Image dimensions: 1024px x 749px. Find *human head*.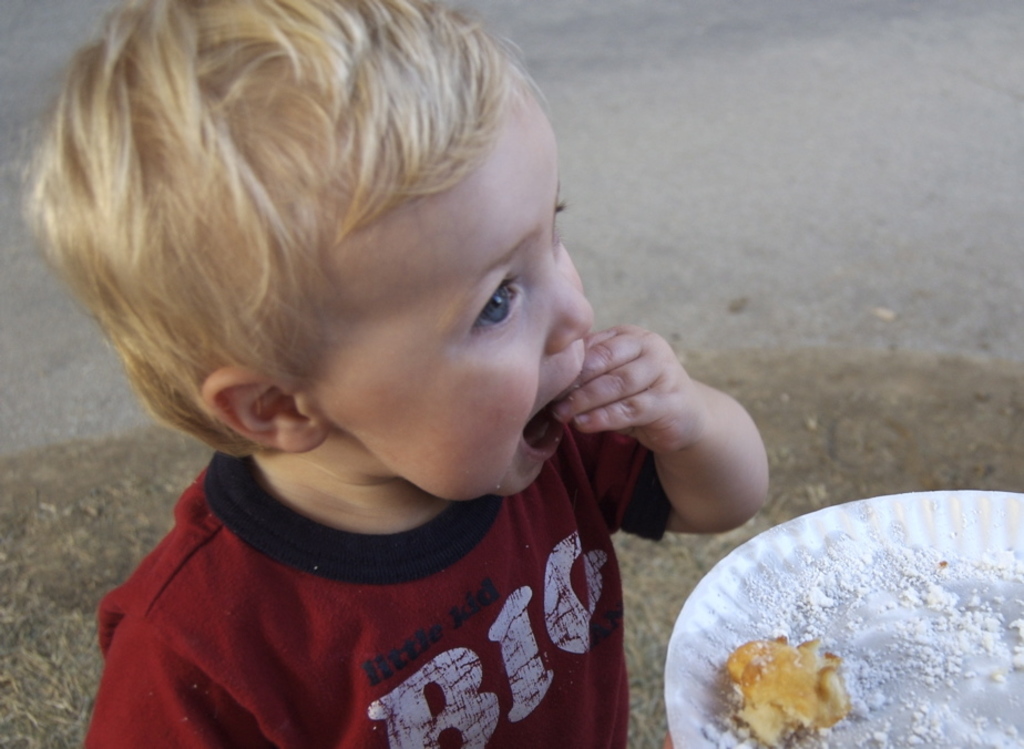
l=50, t=9, r=597, b=519.
